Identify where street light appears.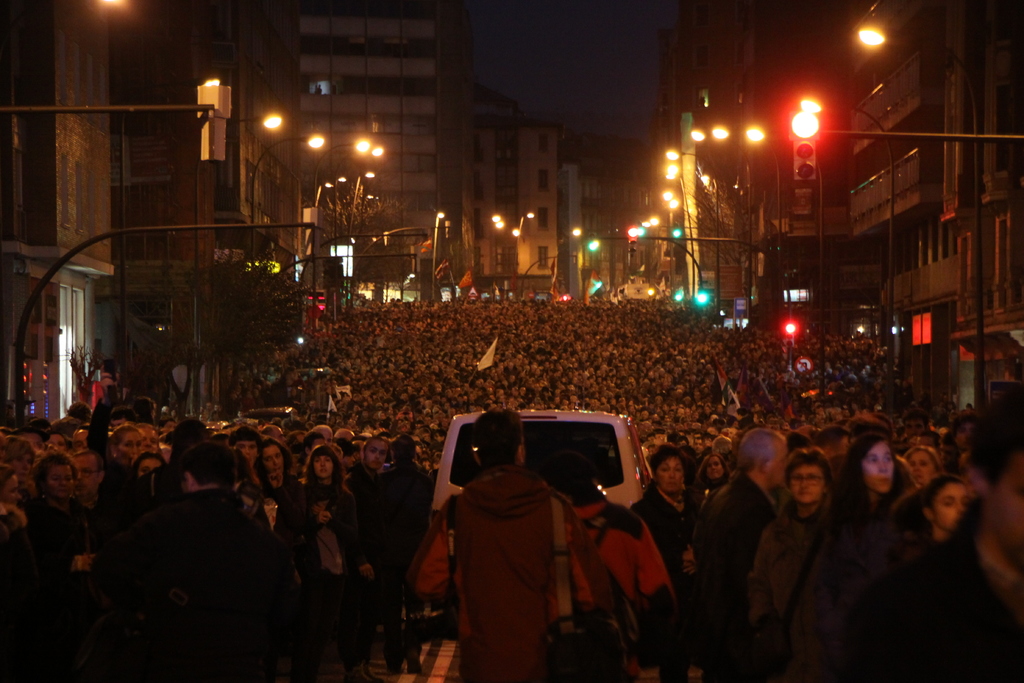
Appears at [x1=747, y1=122, x2=782, y2=319].
